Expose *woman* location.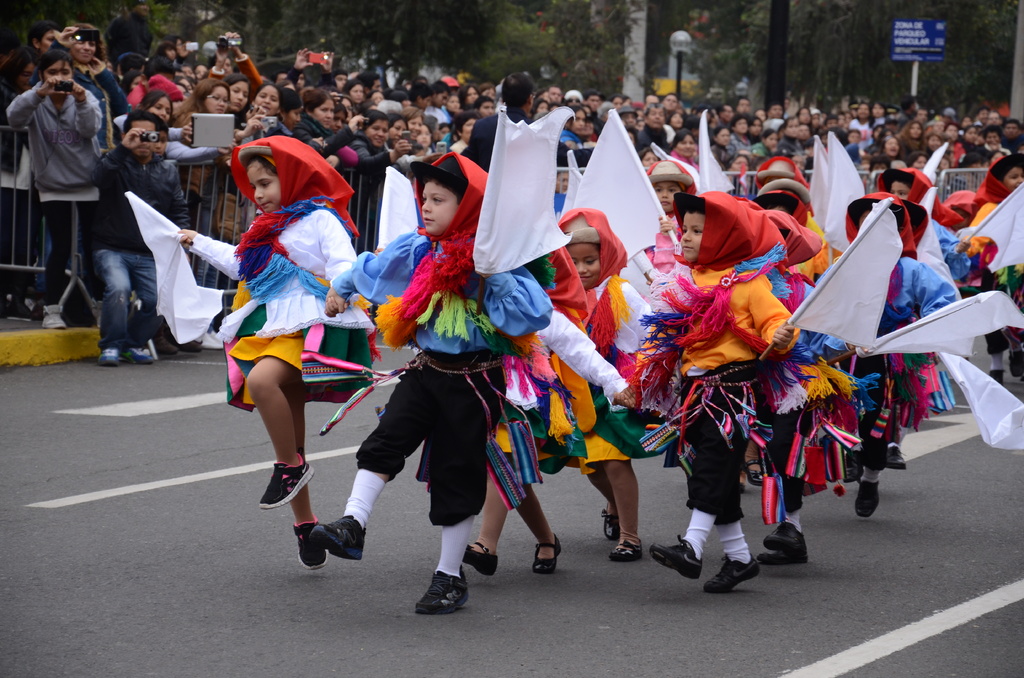
Exposed at box=[111, 92, 227, 160].
